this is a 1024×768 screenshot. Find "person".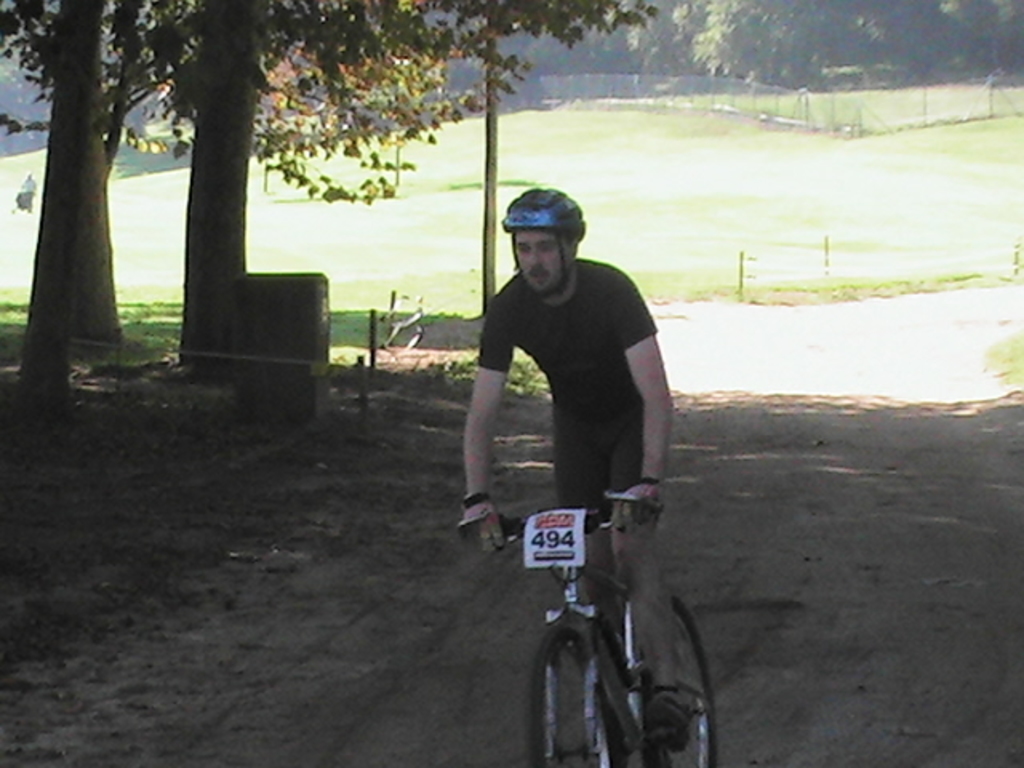
Bounding box: (left=469, top=266, right=715, bottom=701).
